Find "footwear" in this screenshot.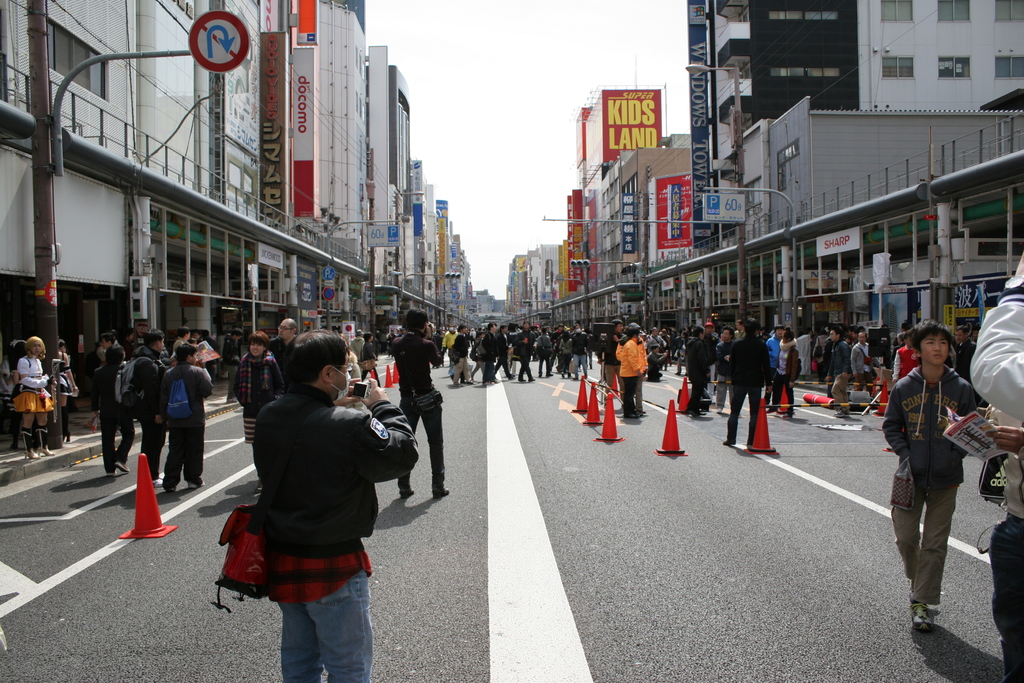
The bounding box for "footwear" is left=106, top=469, right=114, bottom=473.
